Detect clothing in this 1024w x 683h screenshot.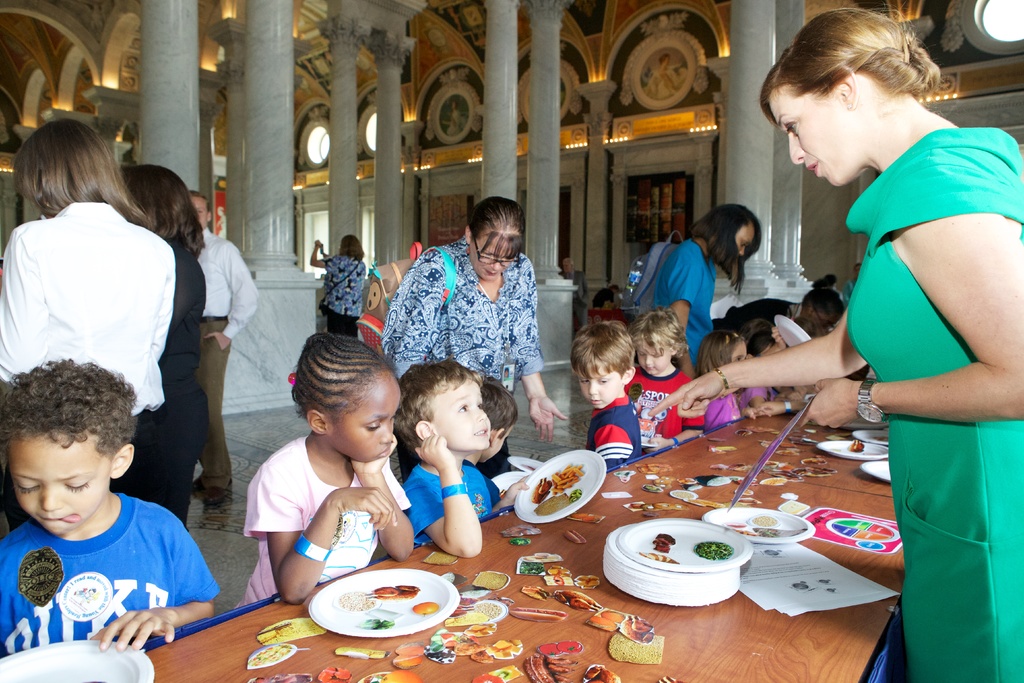
Detection: bbox=(167, 245, 217, 522).
